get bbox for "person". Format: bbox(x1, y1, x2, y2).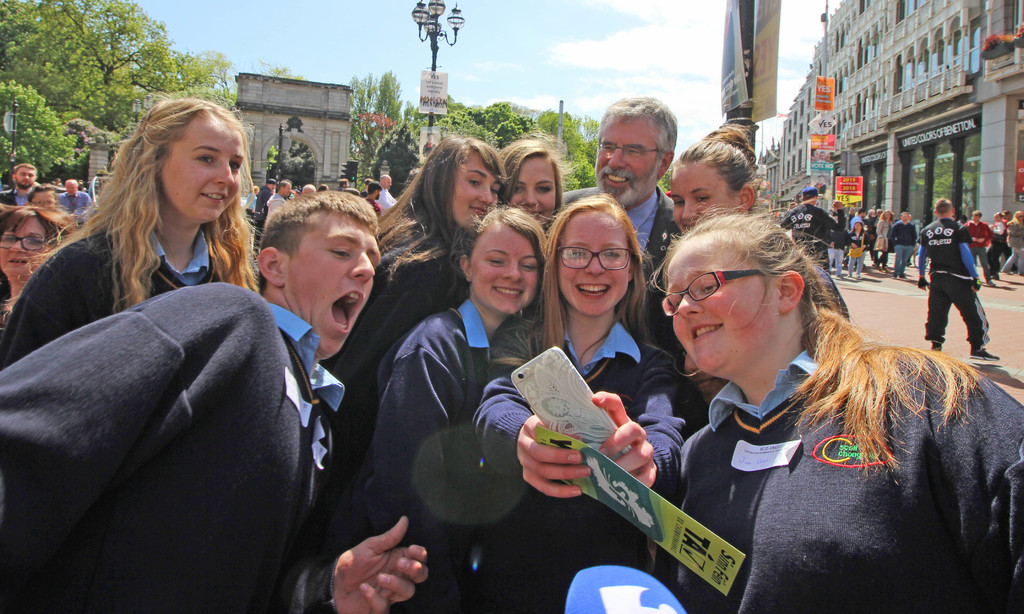
bbox(1008, 206, 1023, 273).
